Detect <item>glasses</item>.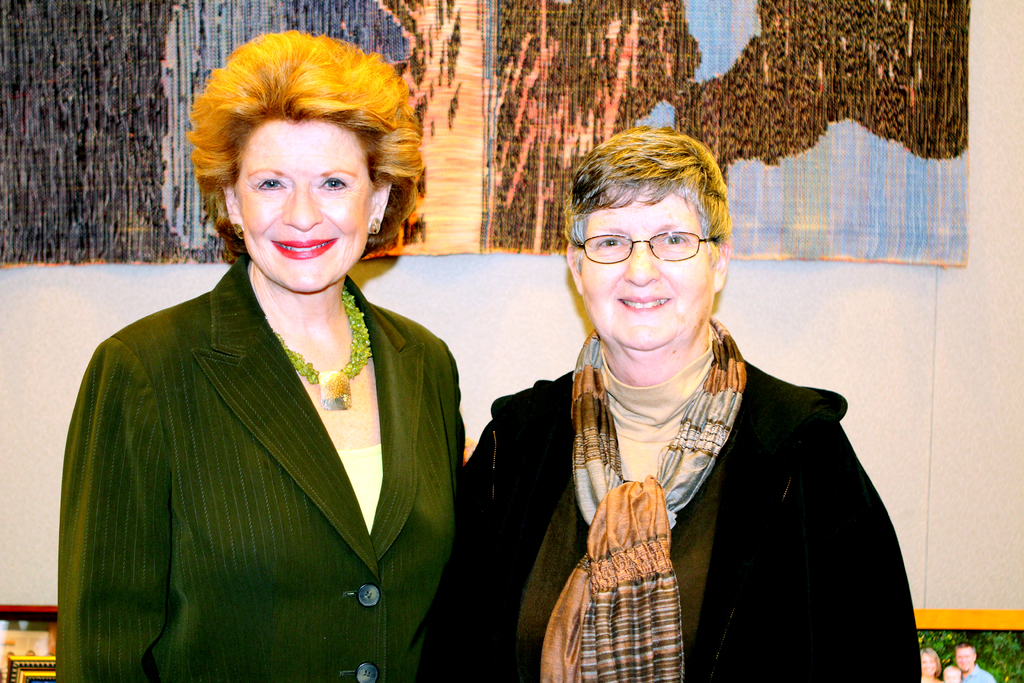
Detected at bbox=(578, 224, 724, 272).
